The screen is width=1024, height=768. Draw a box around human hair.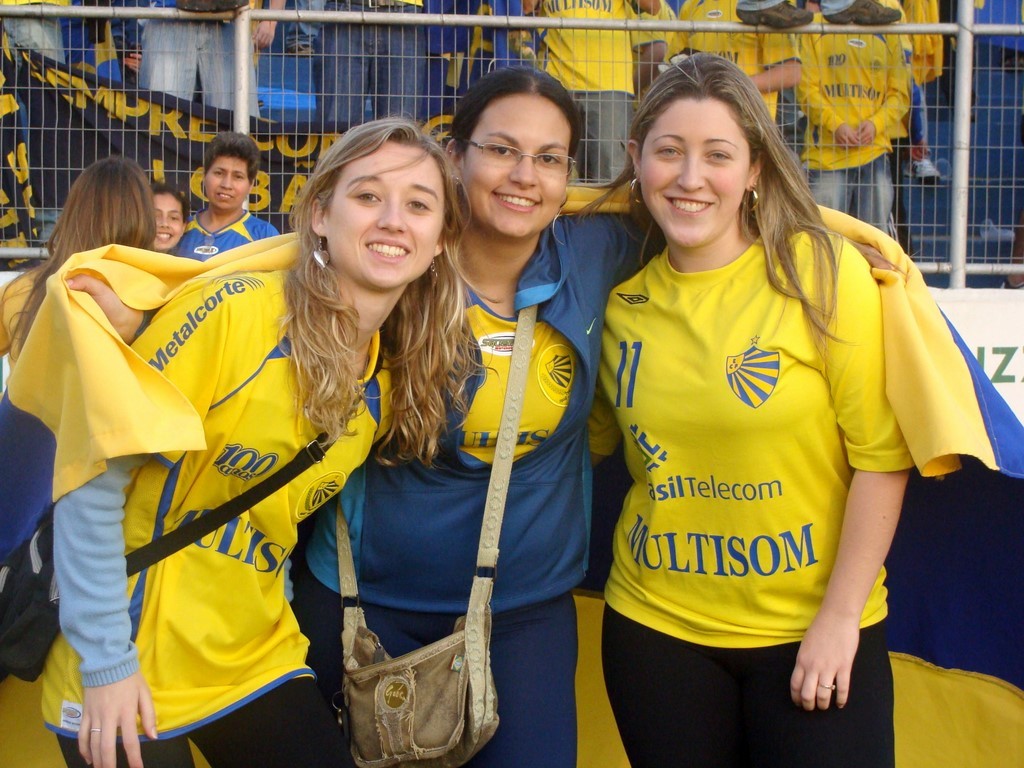
(157,183,188,224).
